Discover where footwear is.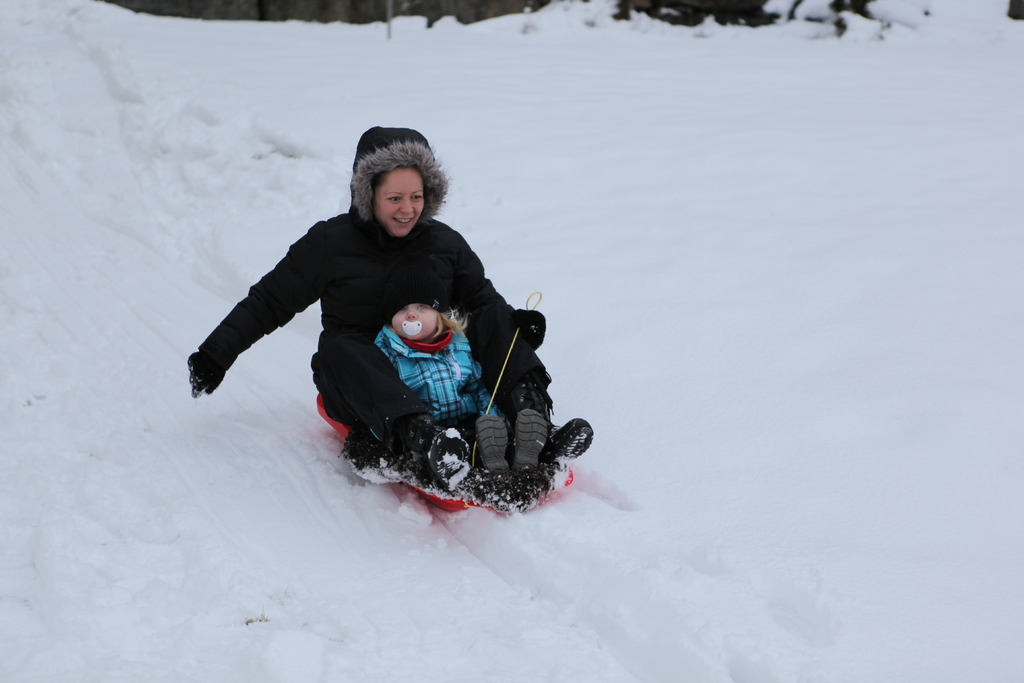
Discovered at bbox(474, 413, 510, 477).
